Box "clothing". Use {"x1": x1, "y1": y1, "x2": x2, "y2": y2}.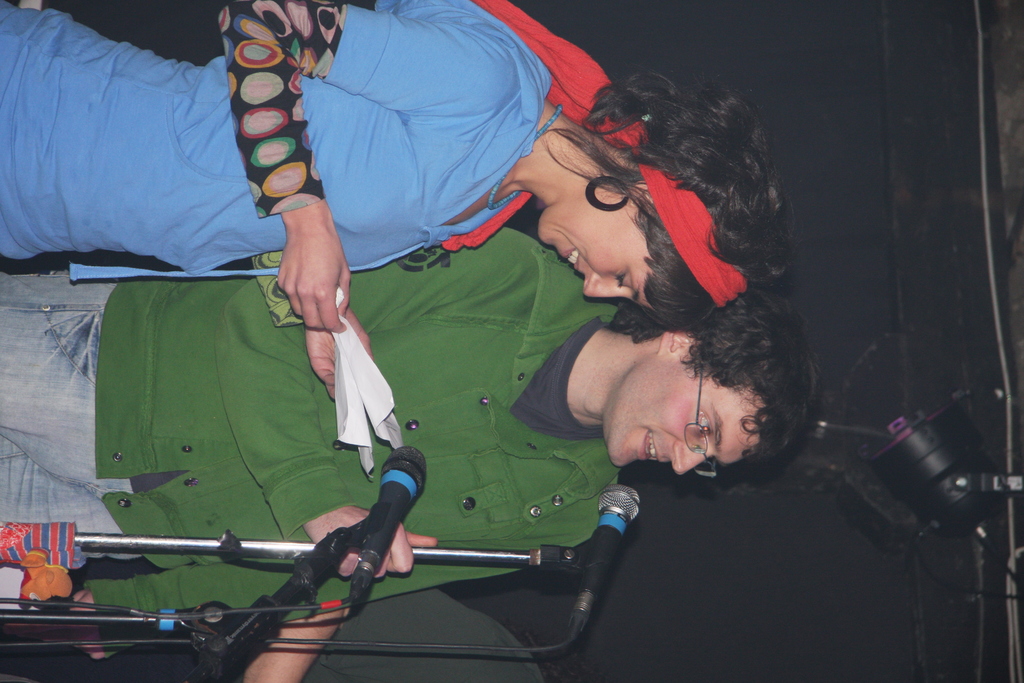
{"x1": 0, "y1": 222, "x2": 631, "y2": 662}.
